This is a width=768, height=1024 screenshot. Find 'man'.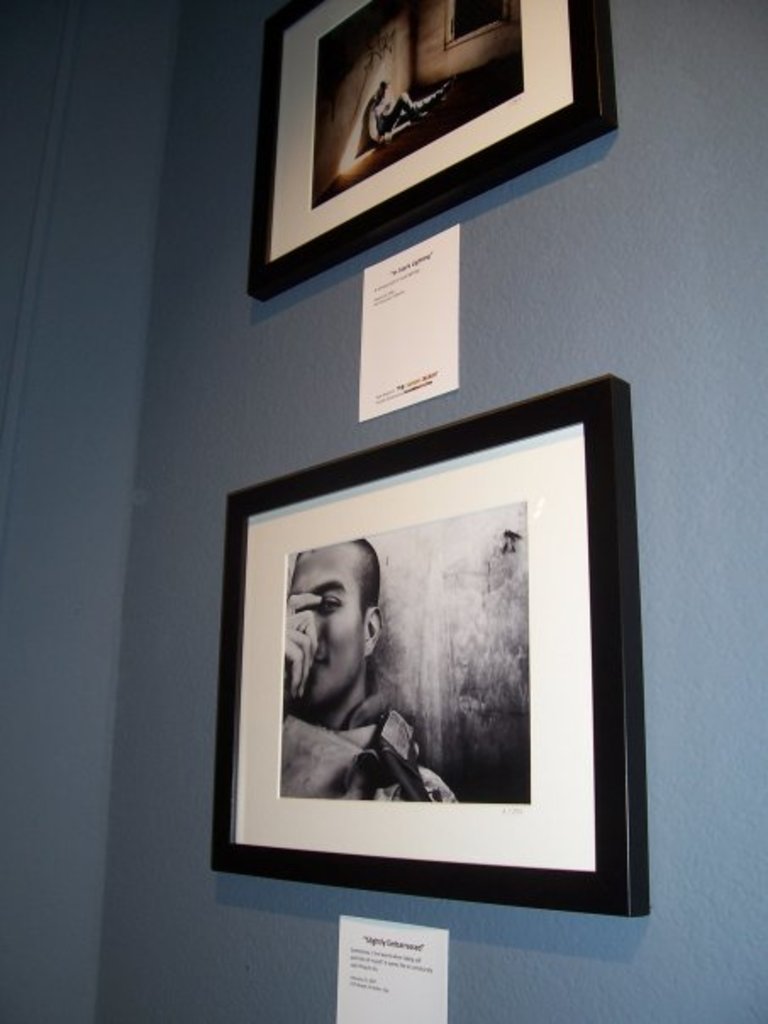
Bounding box: <box>370,81,446,141</box>.
